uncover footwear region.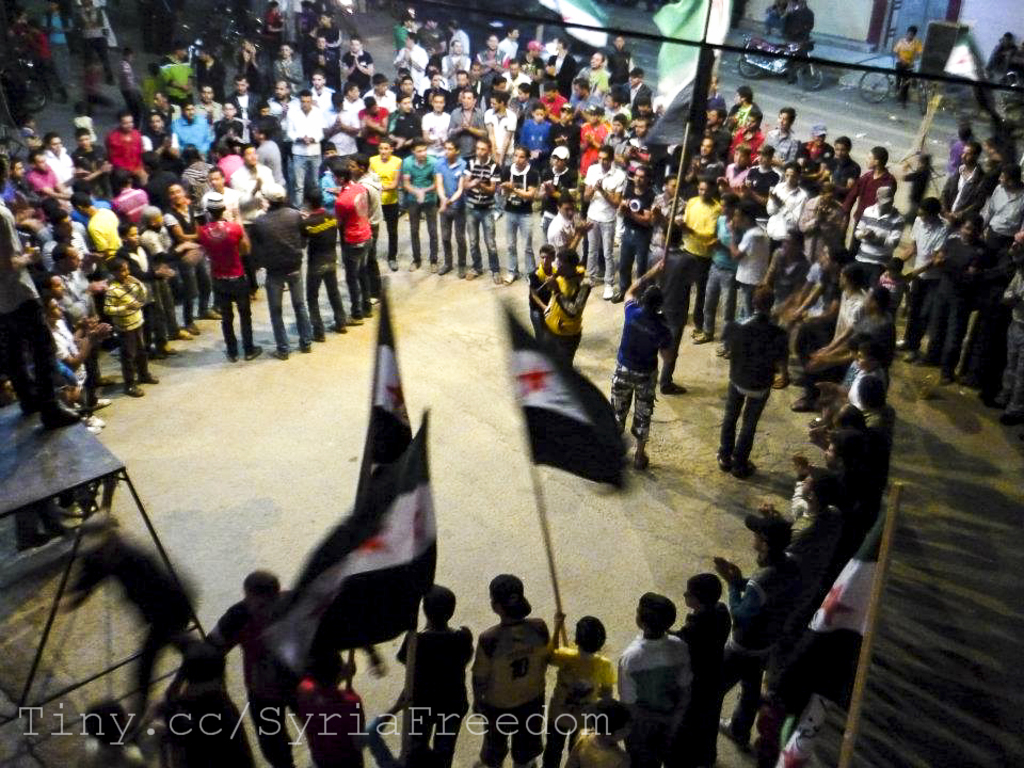
Uncovered: [left=85, top=414, right=102, bottom=425].
